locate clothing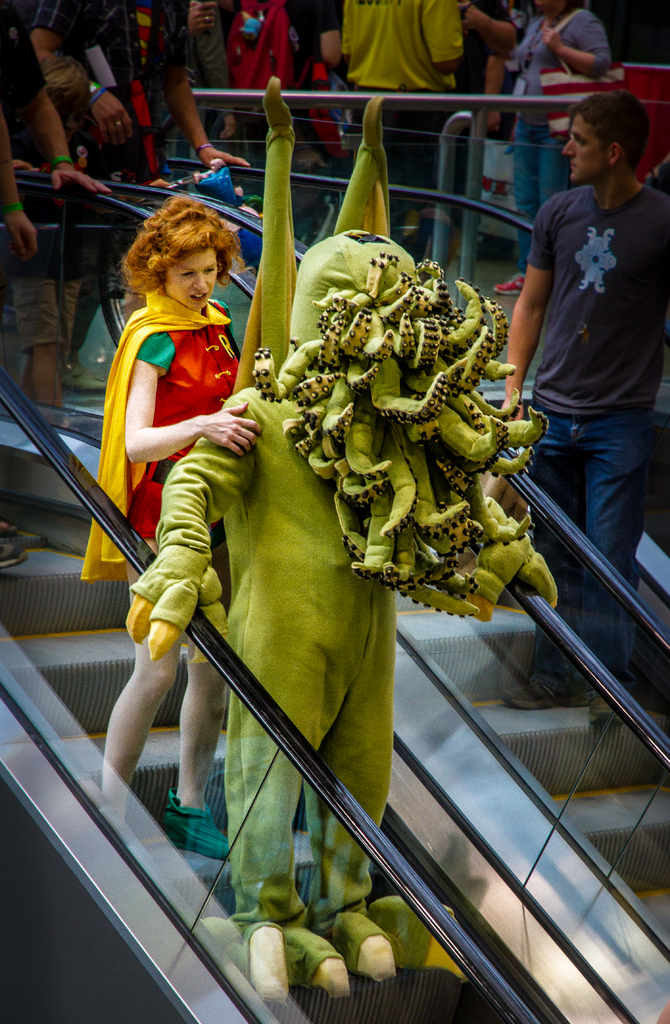
[76,275,251,611]
